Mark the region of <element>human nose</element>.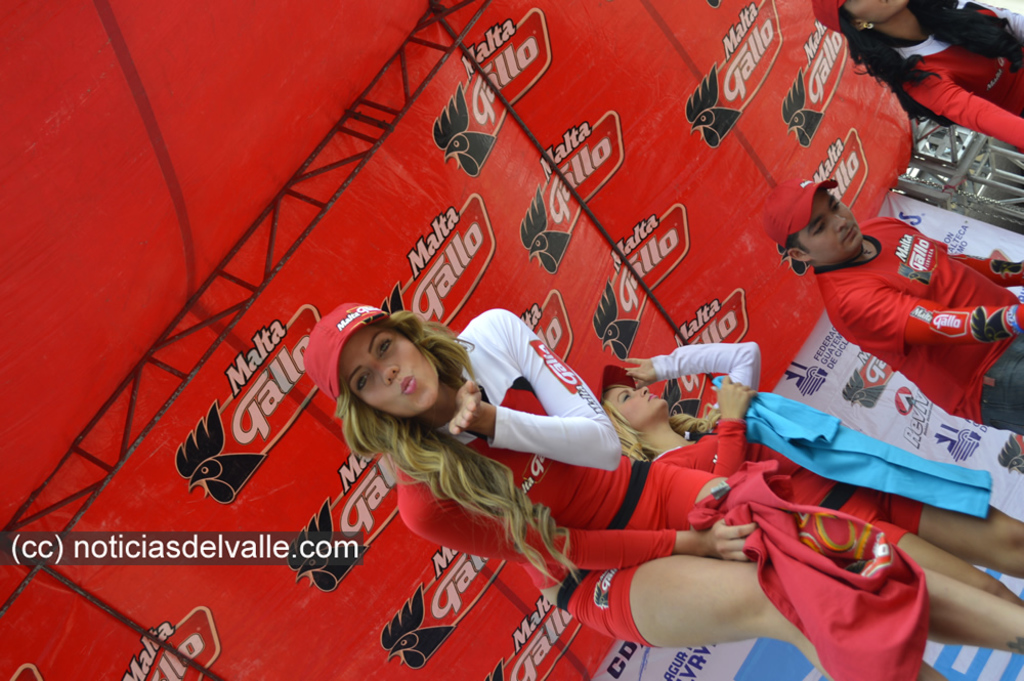
Region: bbox=[374, 365, 396, 385].
